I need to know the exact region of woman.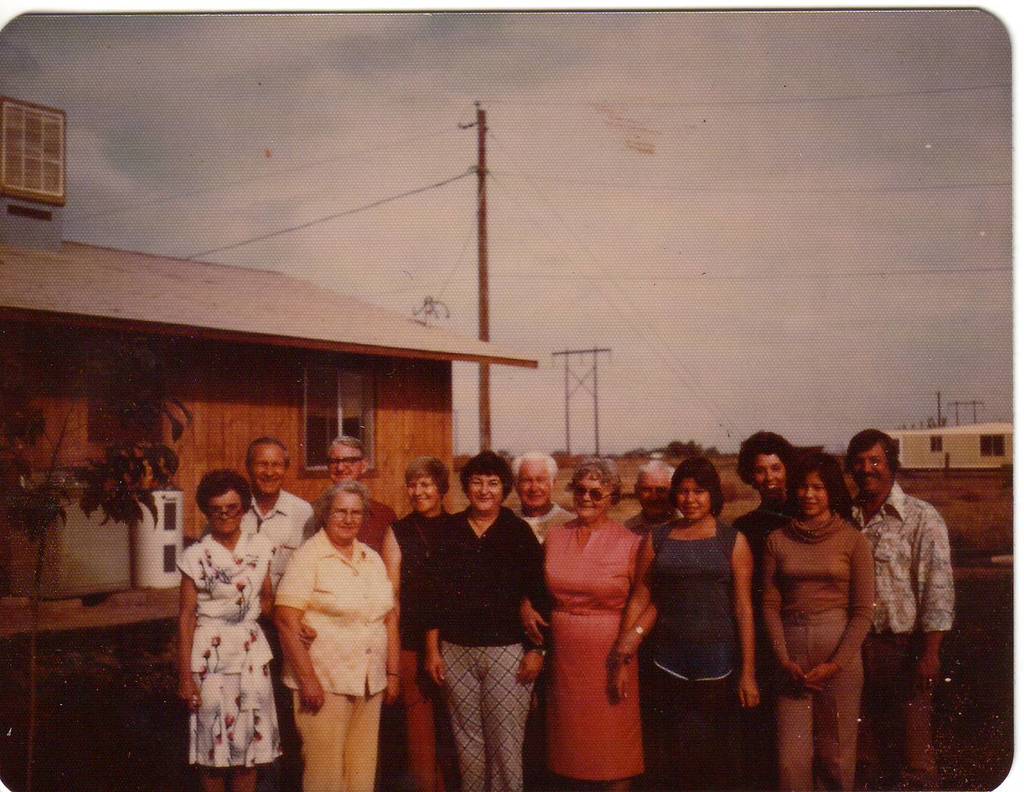
Region: 520, 454, 654, 791.
